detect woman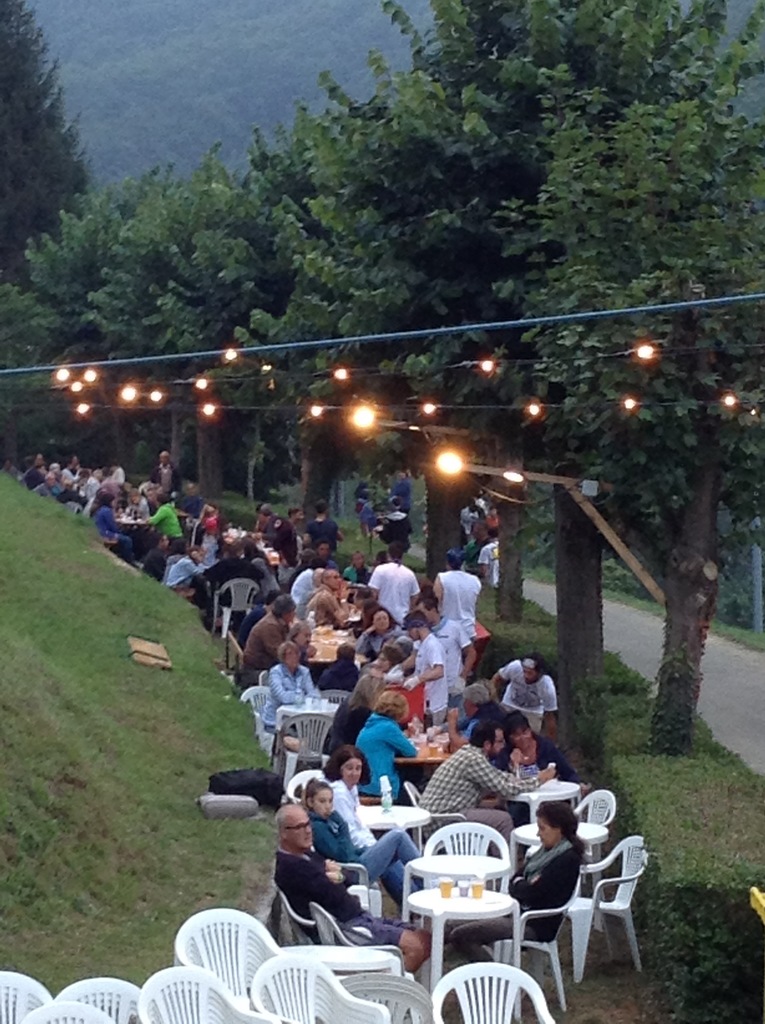
left=296, top=740, right=425, bottom=915
